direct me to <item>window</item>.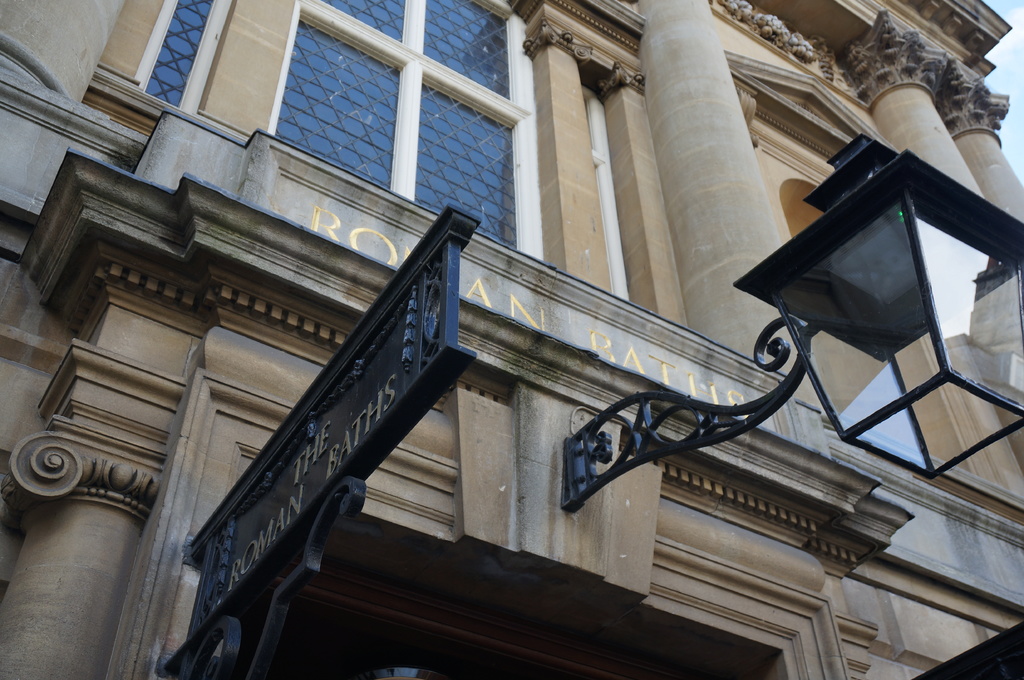
Direction: [266, 0, 528, 251].
